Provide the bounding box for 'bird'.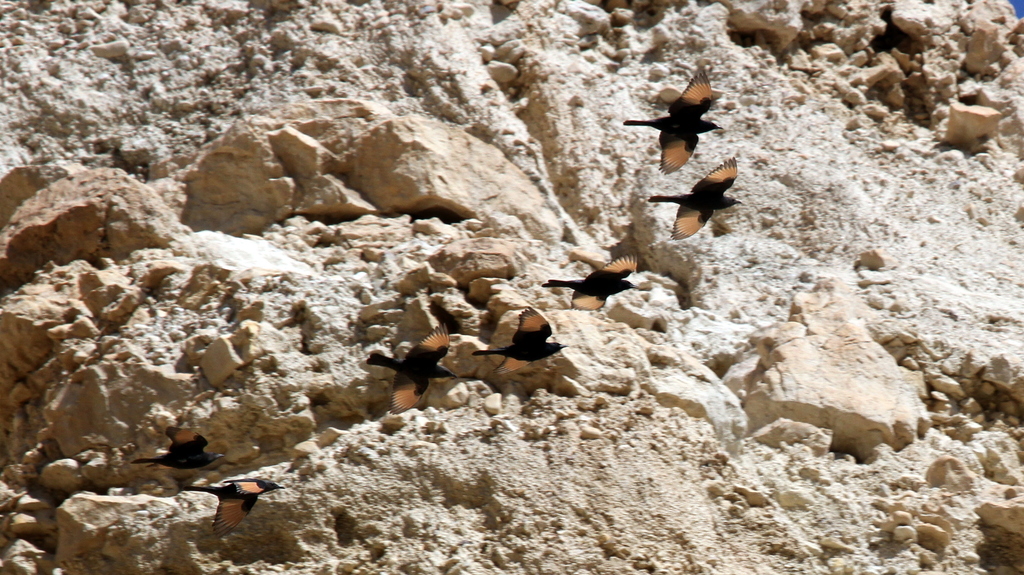
box=[649, 156, 740, 242].
